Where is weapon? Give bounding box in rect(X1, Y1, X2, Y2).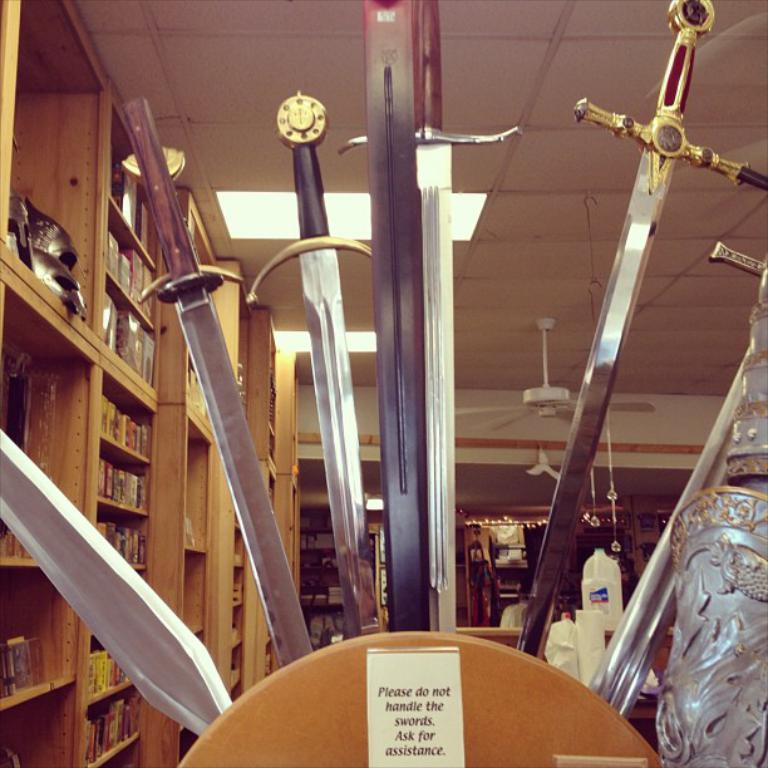
rect(143, 89, 305, 658).
